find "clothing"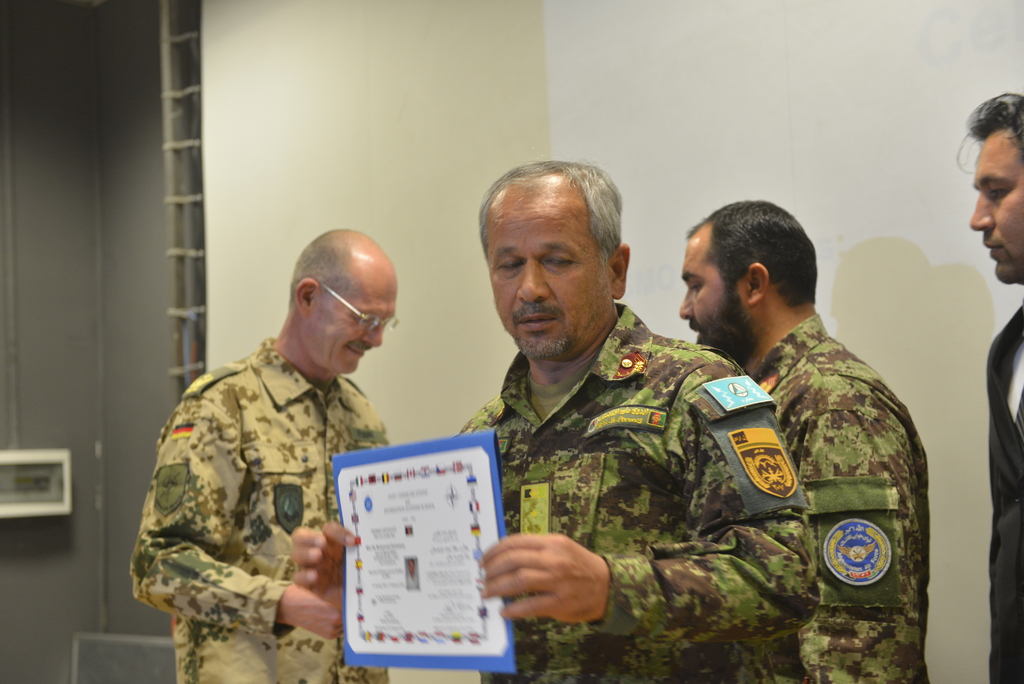
select_region(127, 336, 390, 683)
